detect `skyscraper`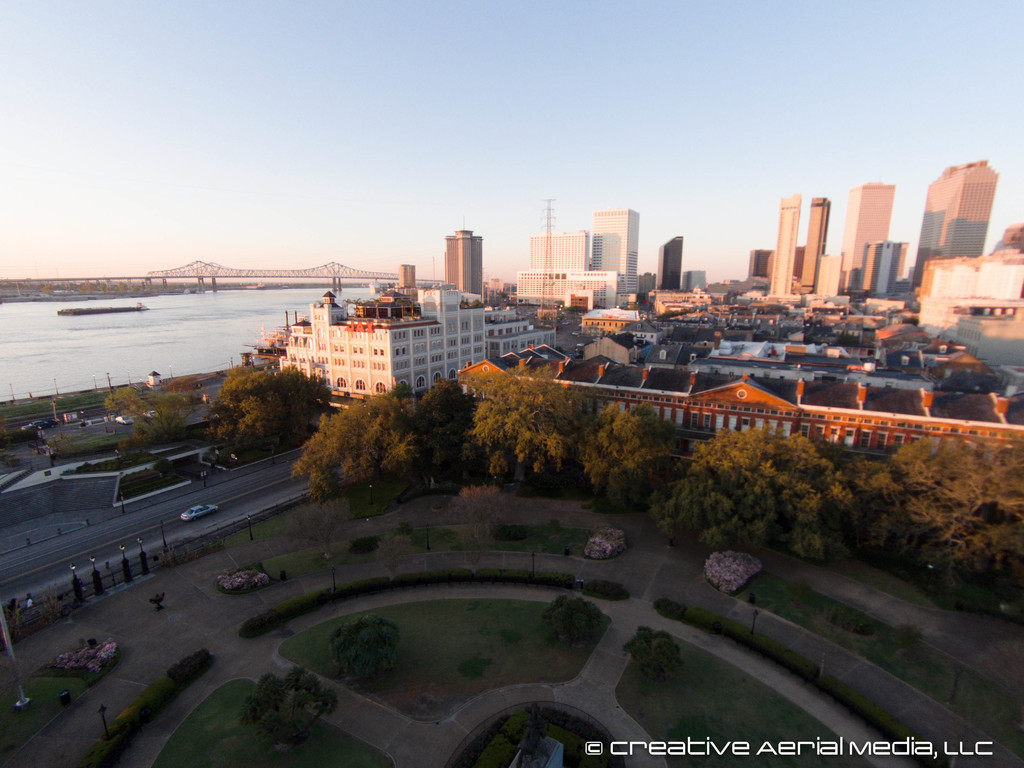
(837, 182, 897, 294)
